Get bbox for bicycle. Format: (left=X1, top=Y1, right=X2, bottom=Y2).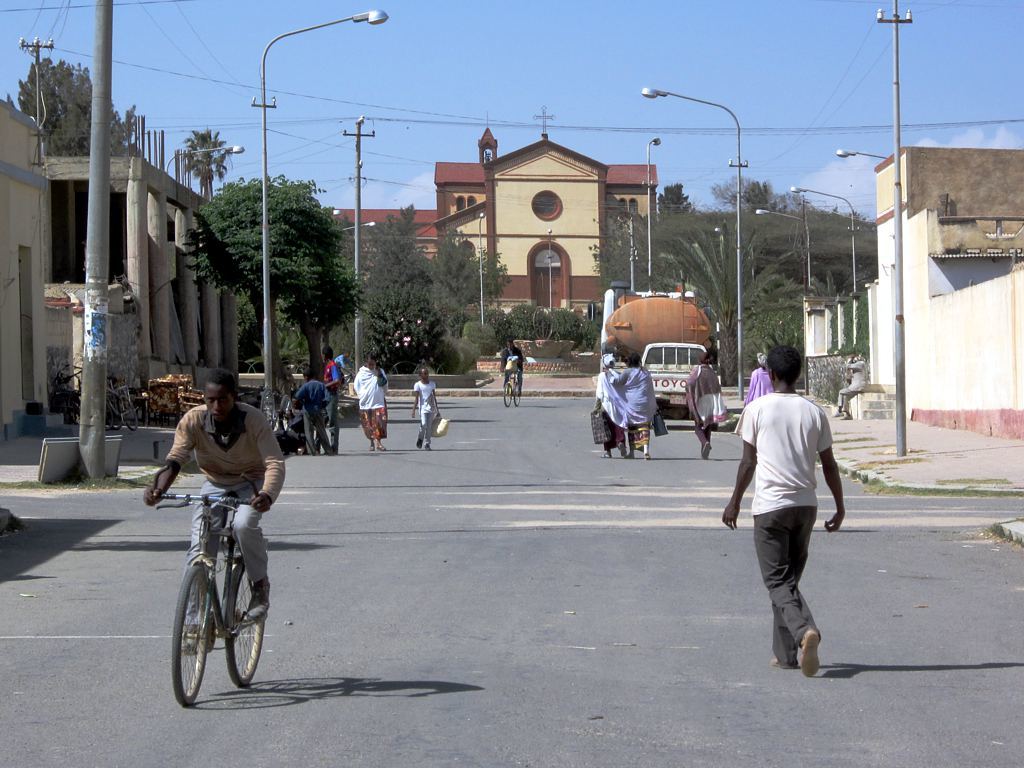
(left=55, top=363, right=82, bottom=426).
